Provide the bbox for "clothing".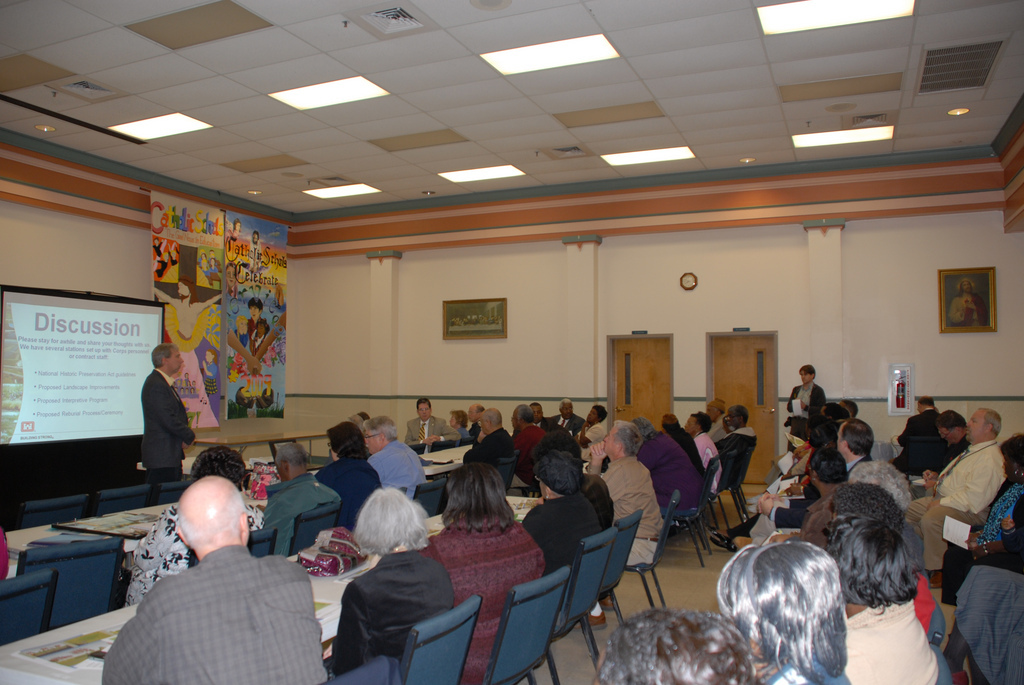
bbox(722, 434, 757, 484).
